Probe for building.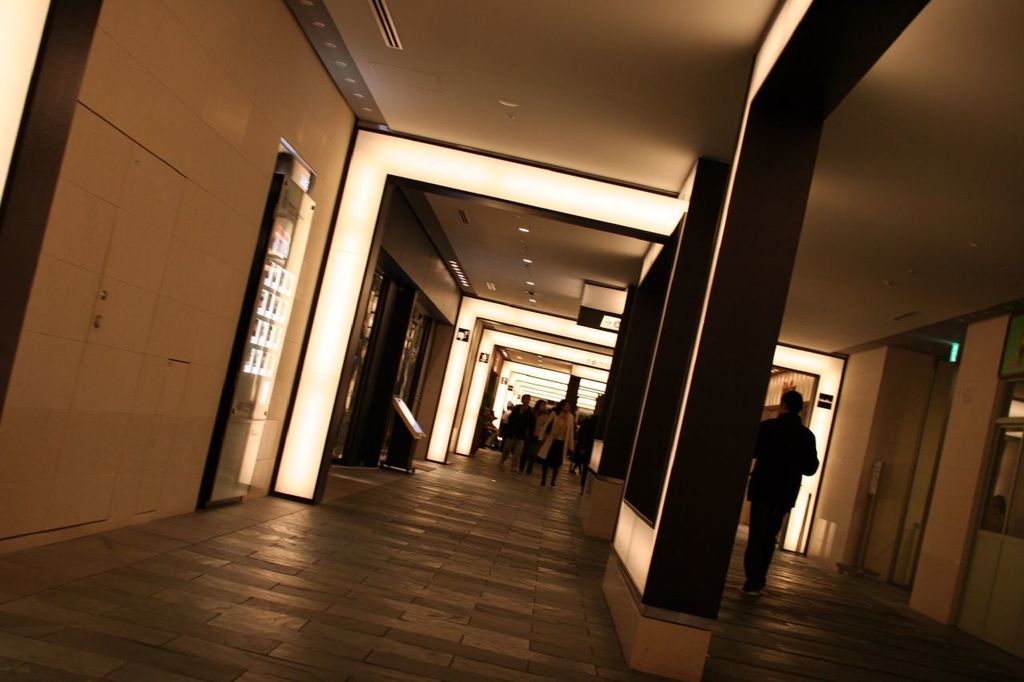
Probe result: 0,0,1023,681.
